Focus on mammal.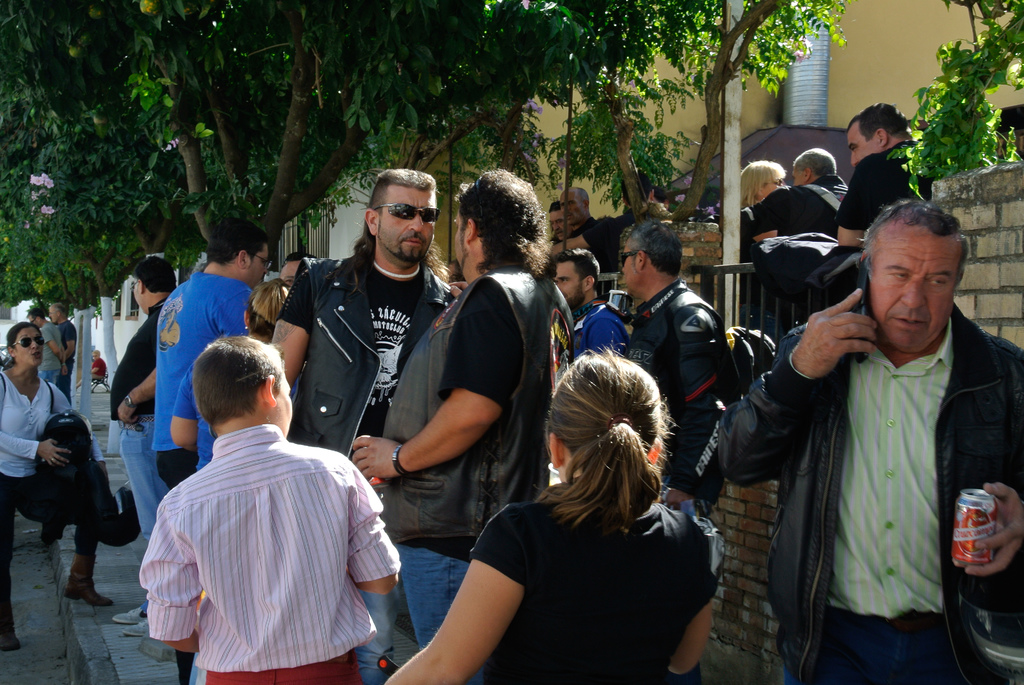
Focused at rect(247, 276, 298, 326).
